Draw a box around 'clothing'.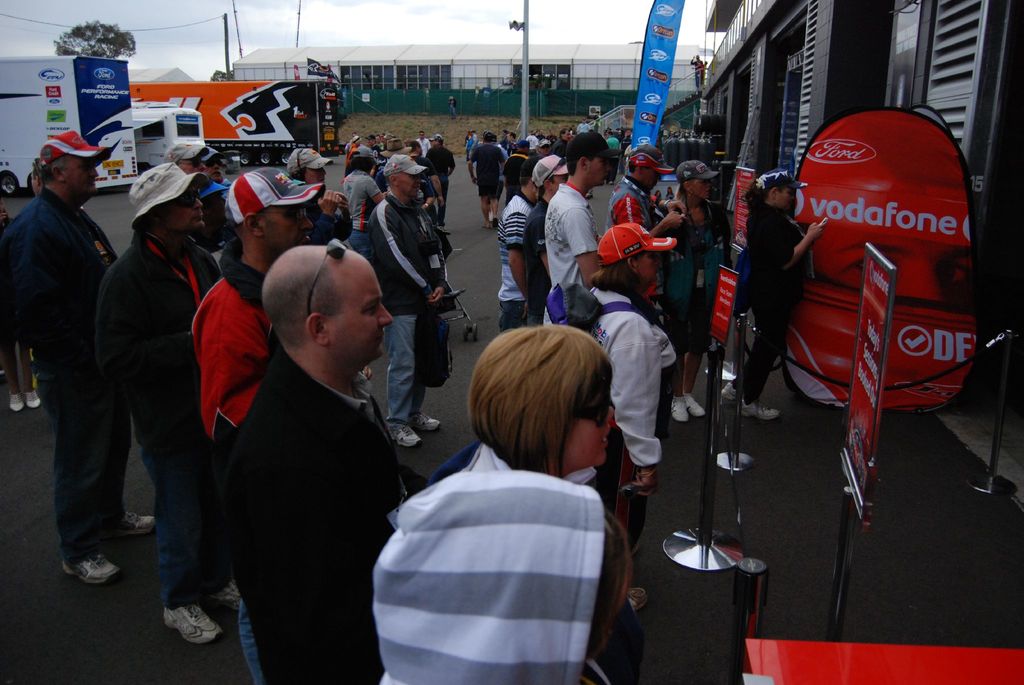
(left=447, top=98, right=457, bottom=117).
